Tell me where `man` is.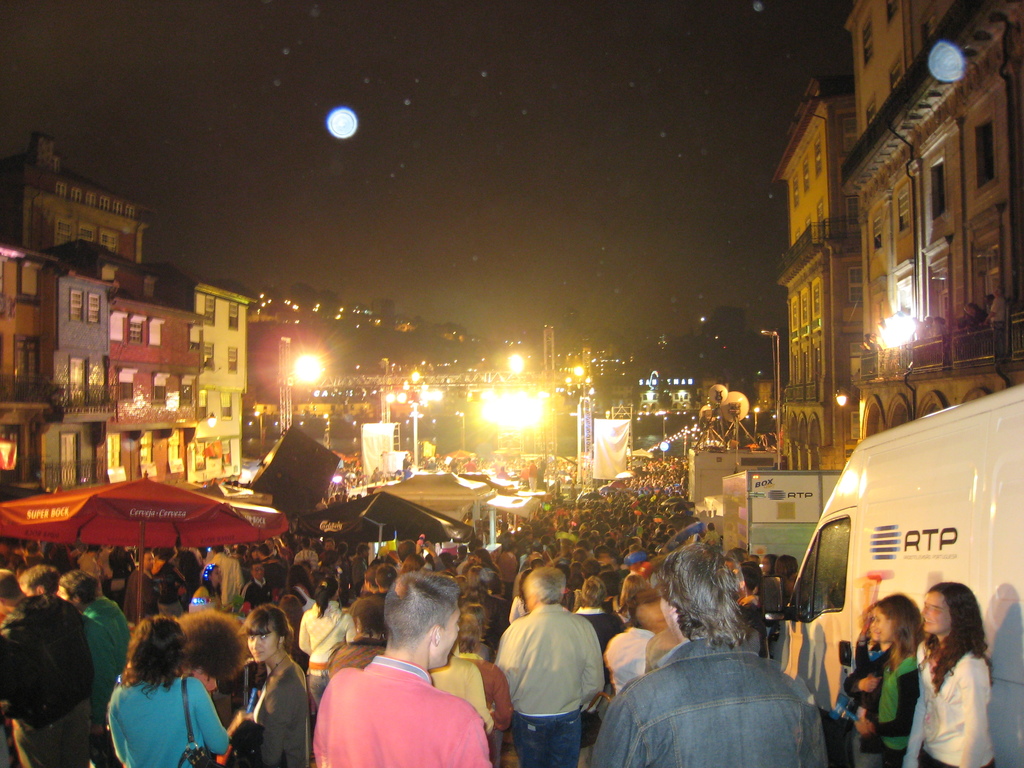
`man` is at x1=499, y1=567, x2=604, y2=767.
